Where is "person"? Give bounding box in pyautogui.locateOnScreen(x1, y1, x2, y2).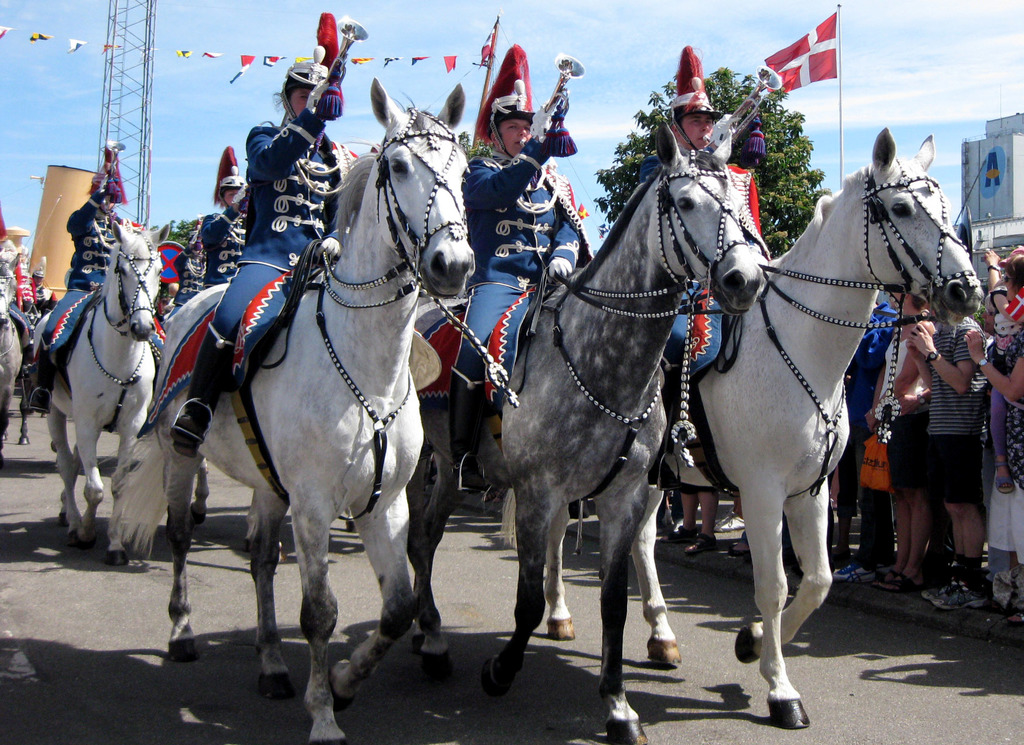
pyautogui.locateOnScreen(162, 208, 200, 319).
